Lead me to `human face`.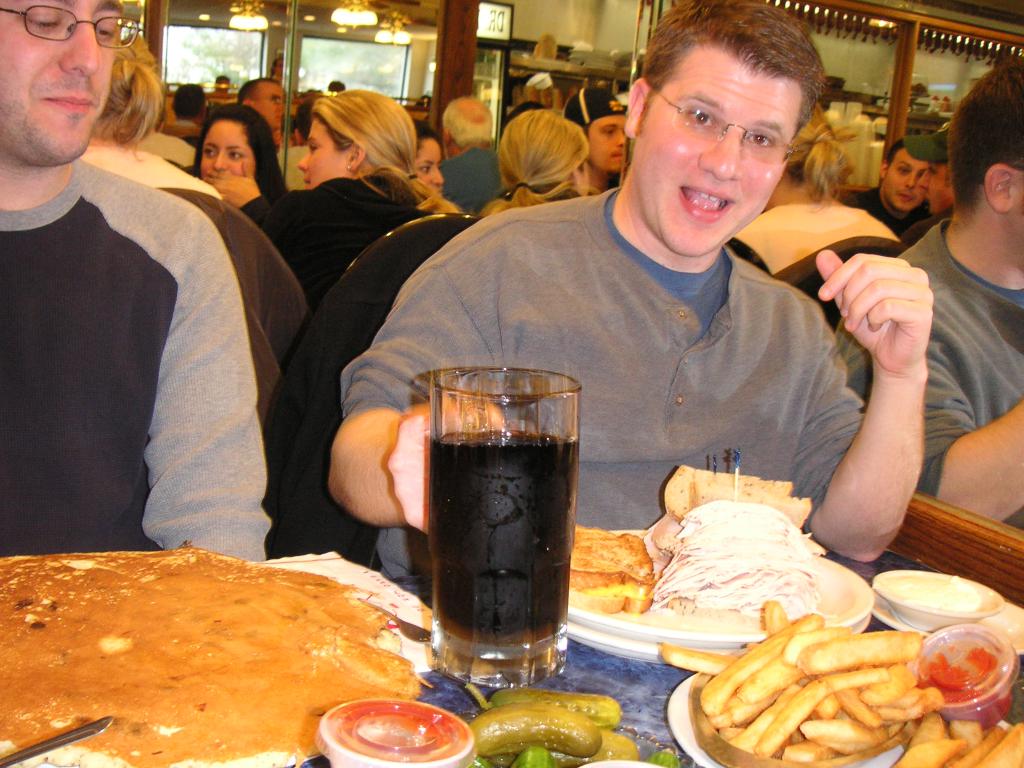
Lead to 0, 0, 124, 163.
